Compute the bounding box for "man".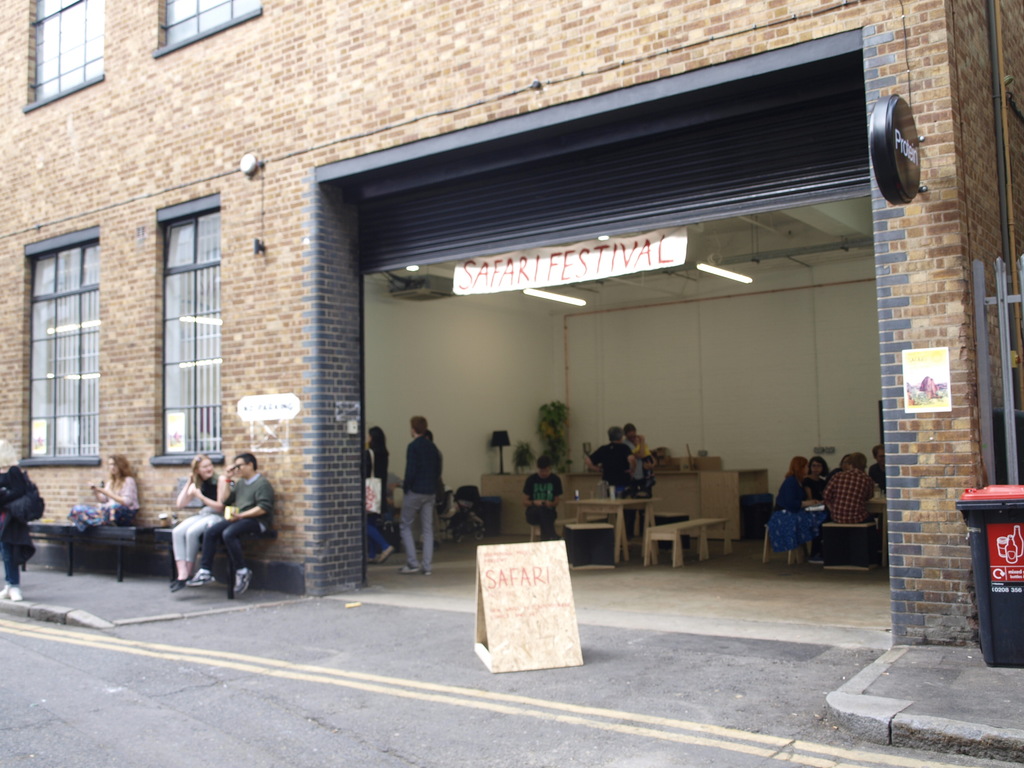
[865,441,888,493].
